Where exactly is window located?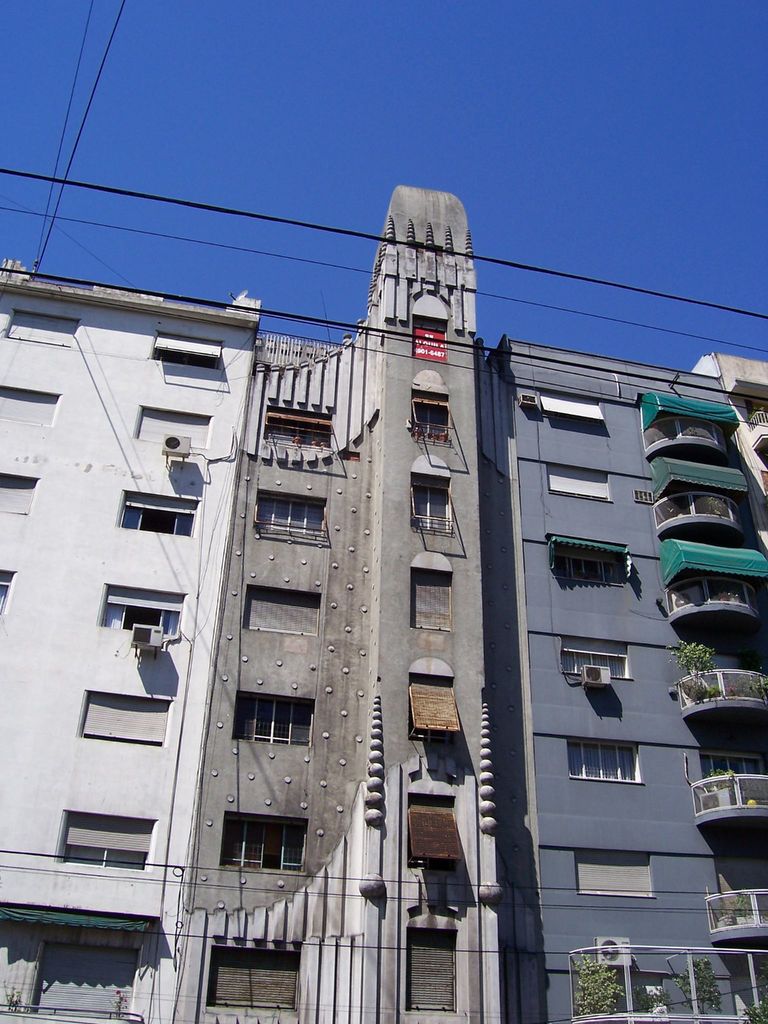
Its bounding box is (539, 390, 604, 424).
